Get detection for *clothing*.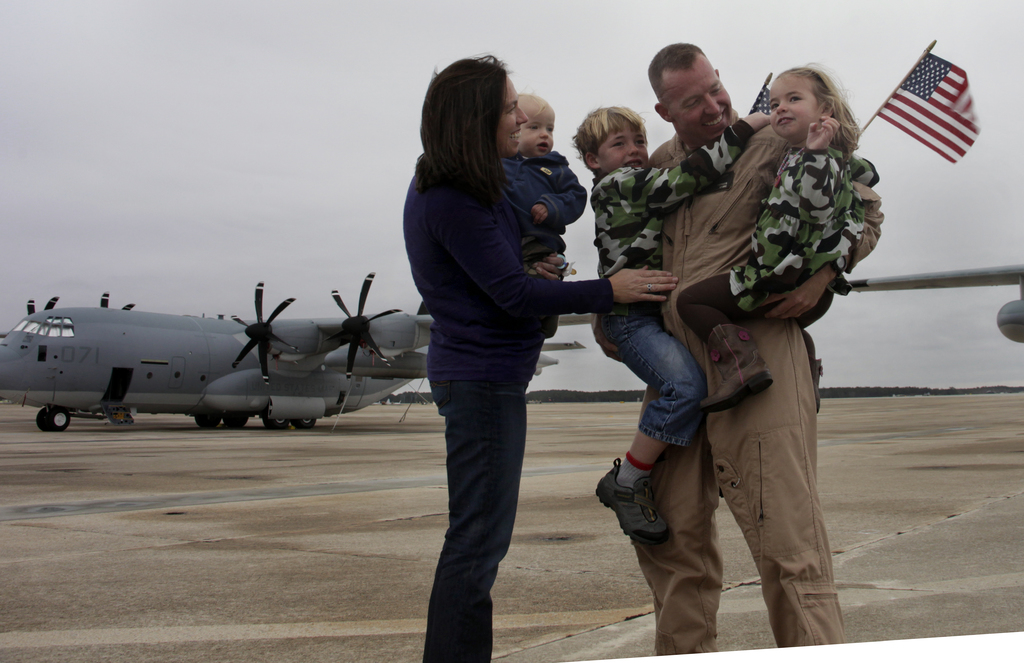
Detection: (589,119,753,445).
